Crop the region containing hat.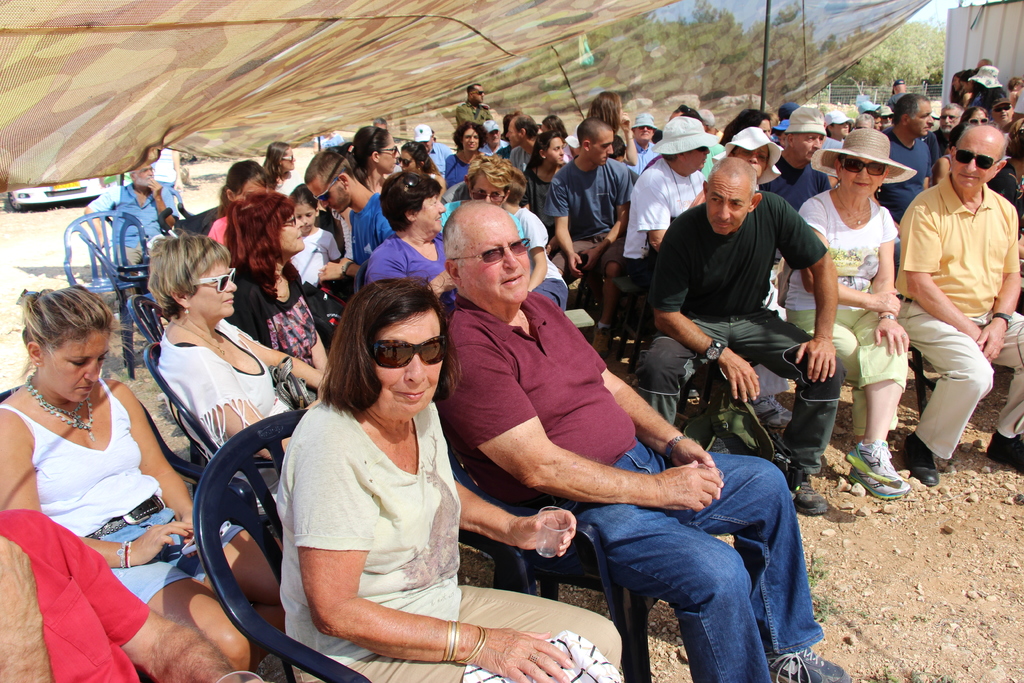
Crop region: (721,126,781,186).
